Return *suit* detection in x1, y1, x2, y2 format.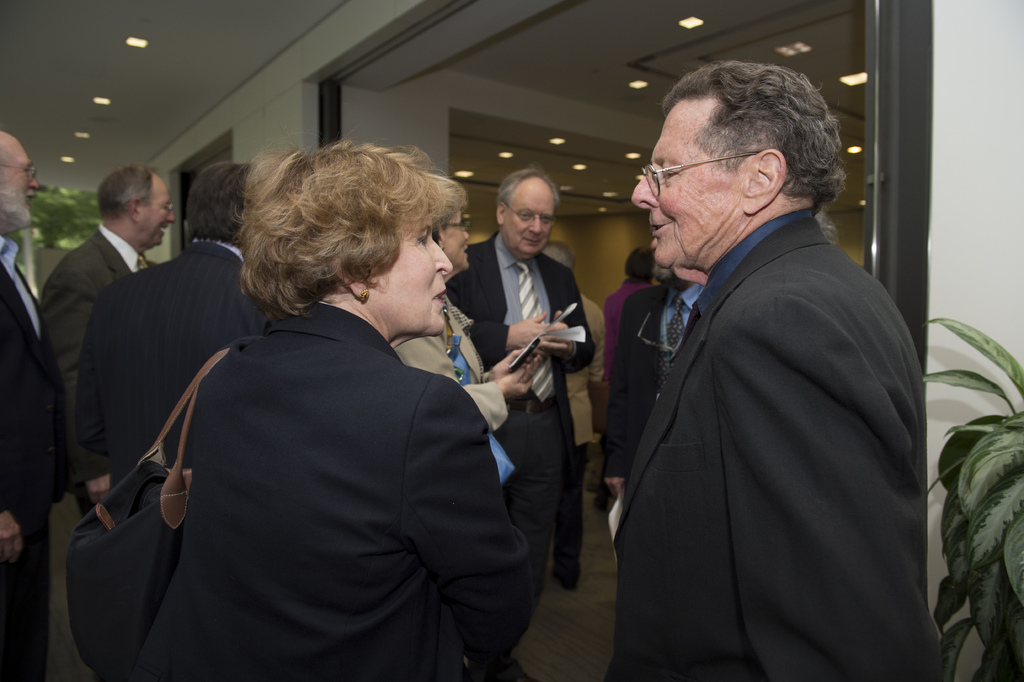
0, 229, 65, 681.
